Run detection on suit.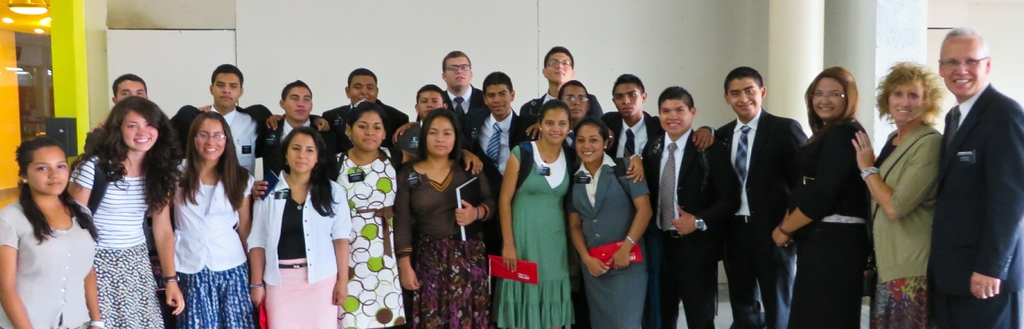
Result: 643/128/746/328.
